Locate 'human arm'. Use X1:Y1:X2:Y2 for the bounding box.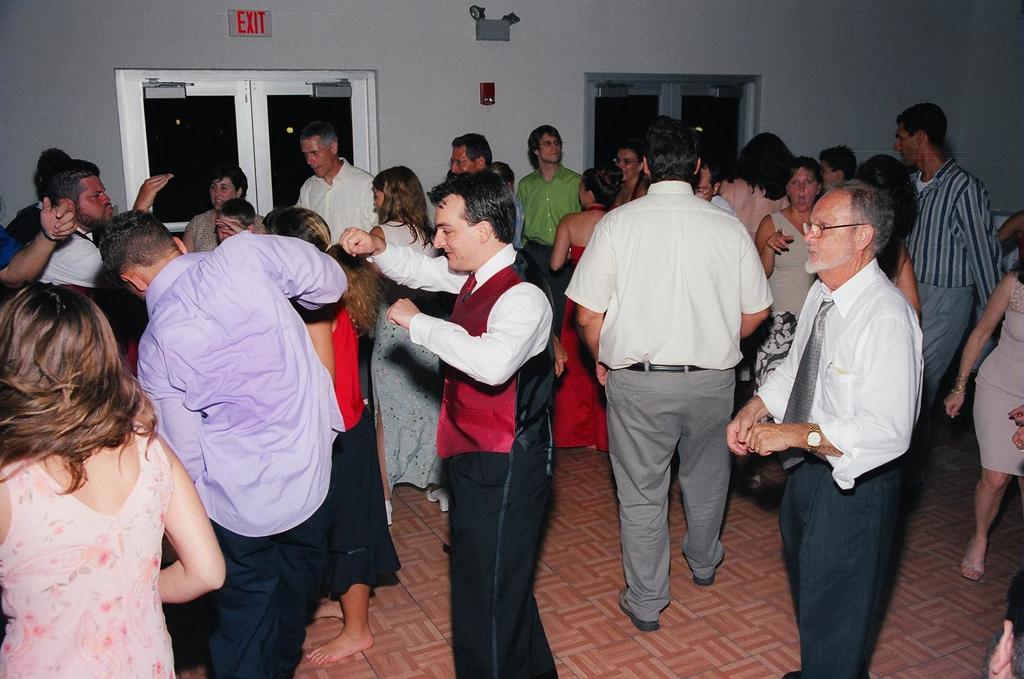
551:216:572:273.
